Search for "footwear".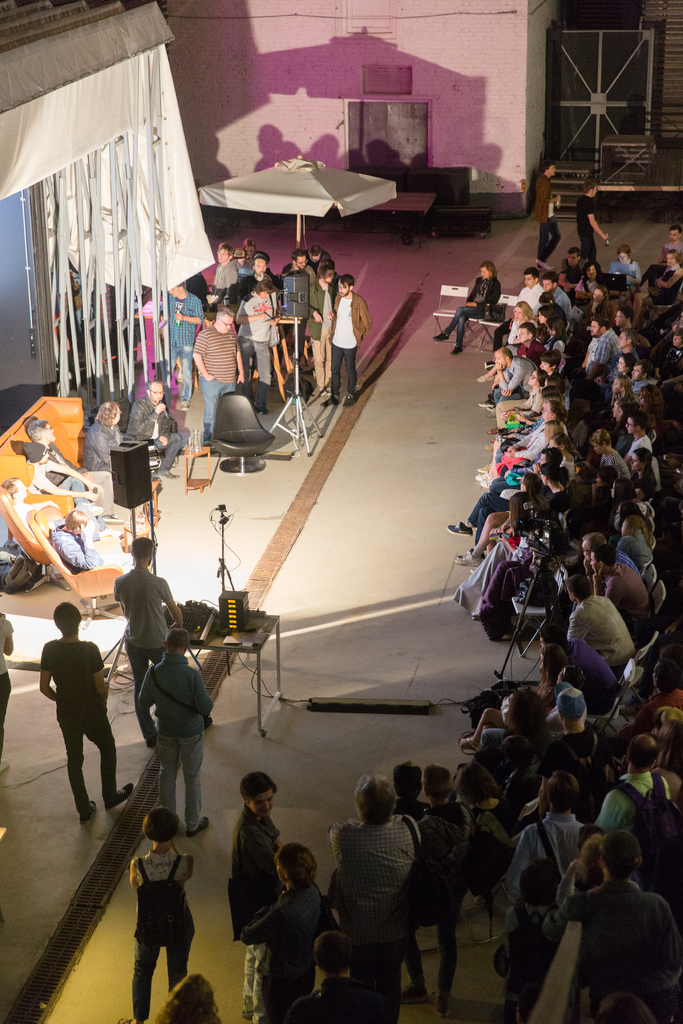
Found at (x1=185, y1=817, x2=208, y2=839).
